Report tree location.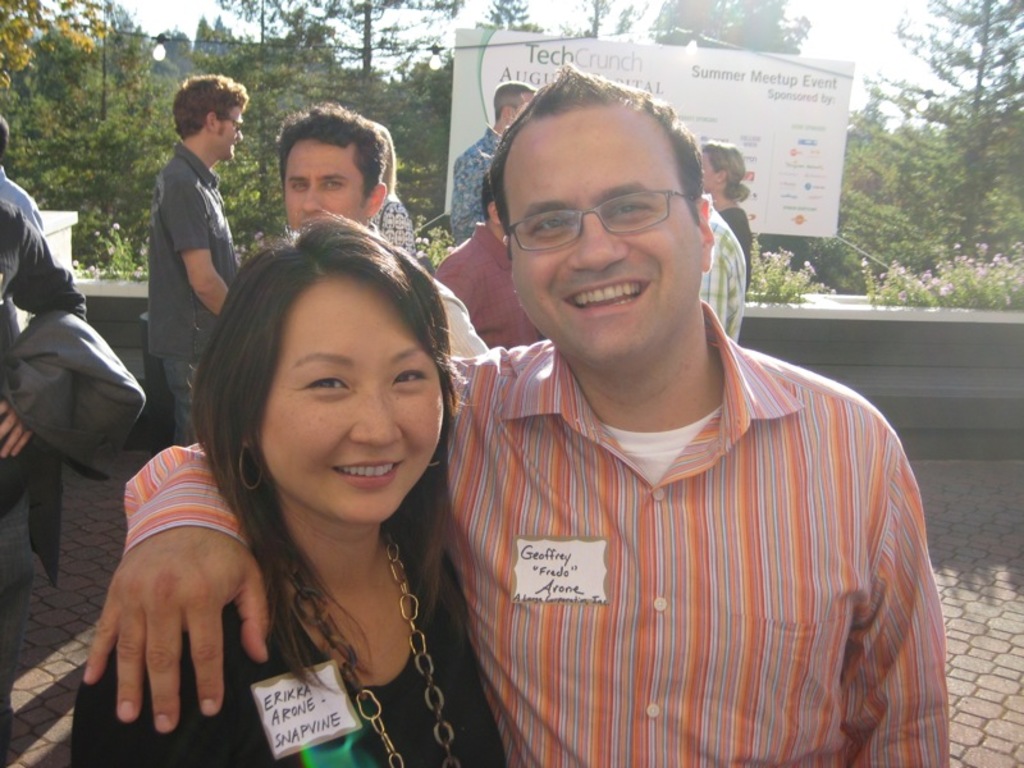
Report: (0,0,118,95).
